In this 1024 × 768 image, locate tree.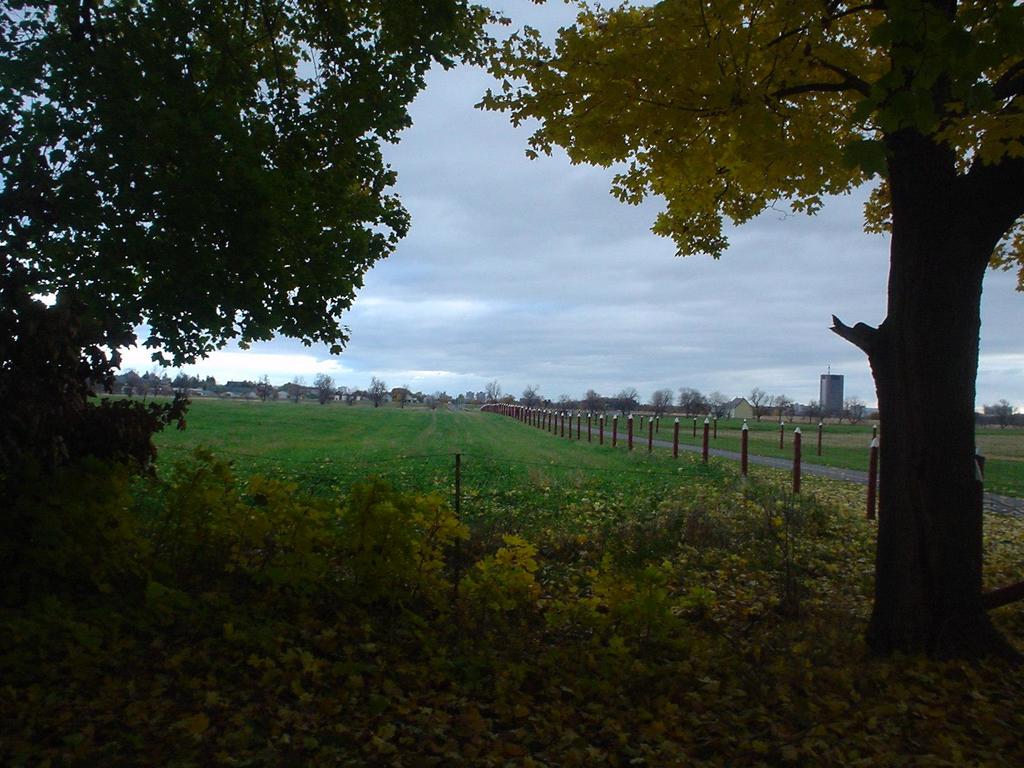
Bounding box: x1=522, y1=383, x2=556, y2=410.
